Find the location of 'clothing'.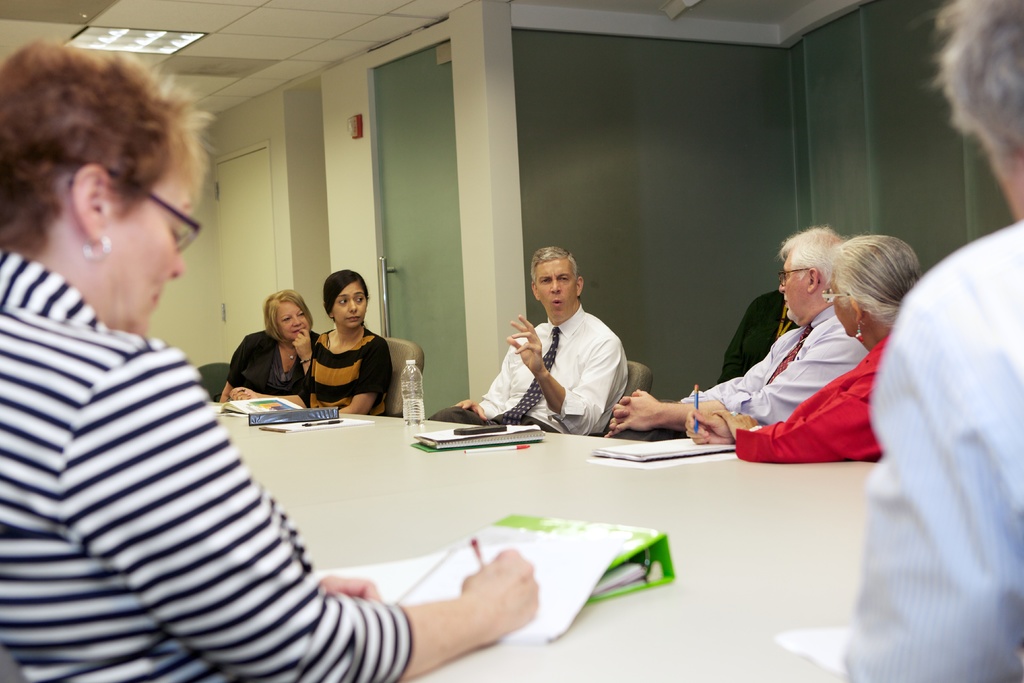
Location: (733, 331, 894, 468).
